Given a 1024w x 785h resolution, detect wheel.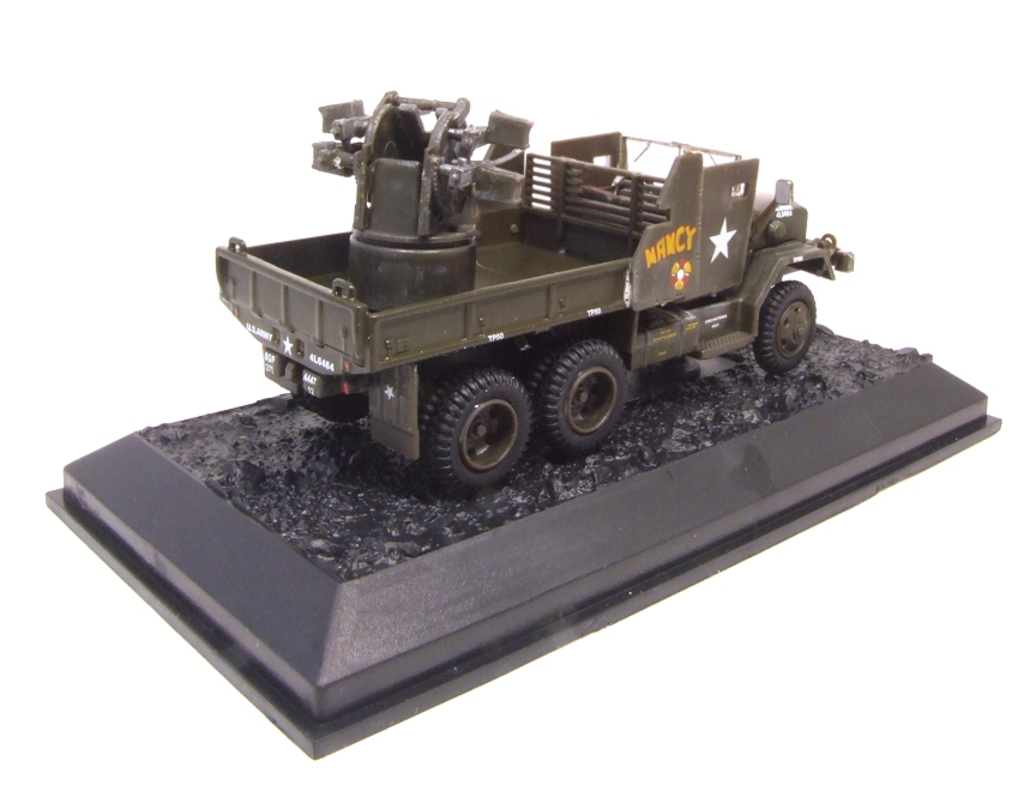
[x1=542, y1=340, x2=630, y2=469].
